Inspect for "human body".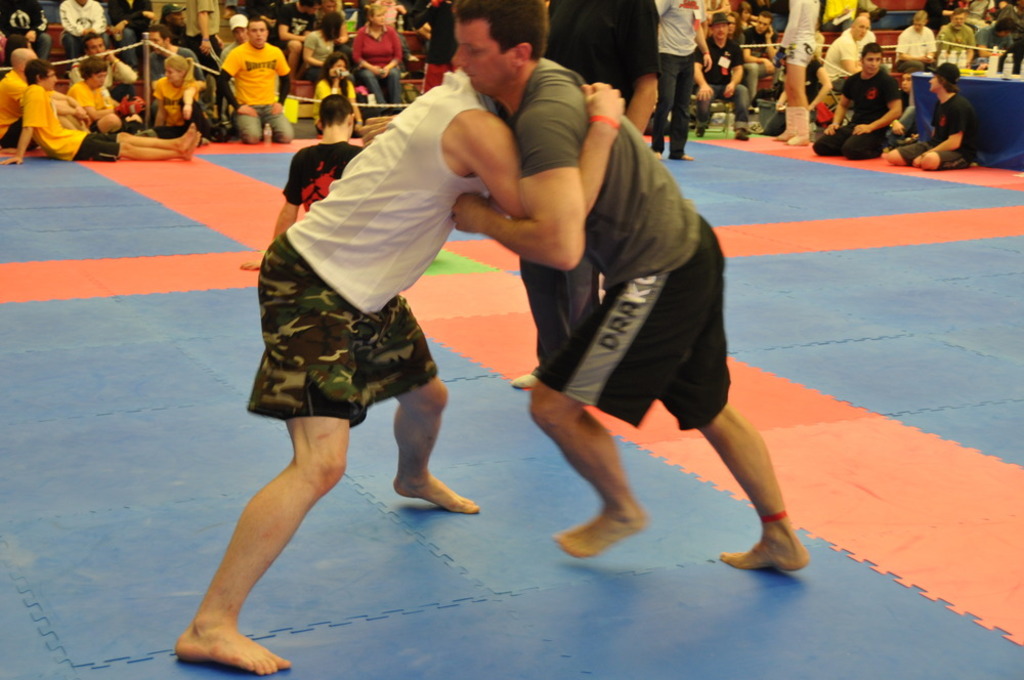
Inspection: pyautogui.locateOnScreen(20, 61, 207, 166).
